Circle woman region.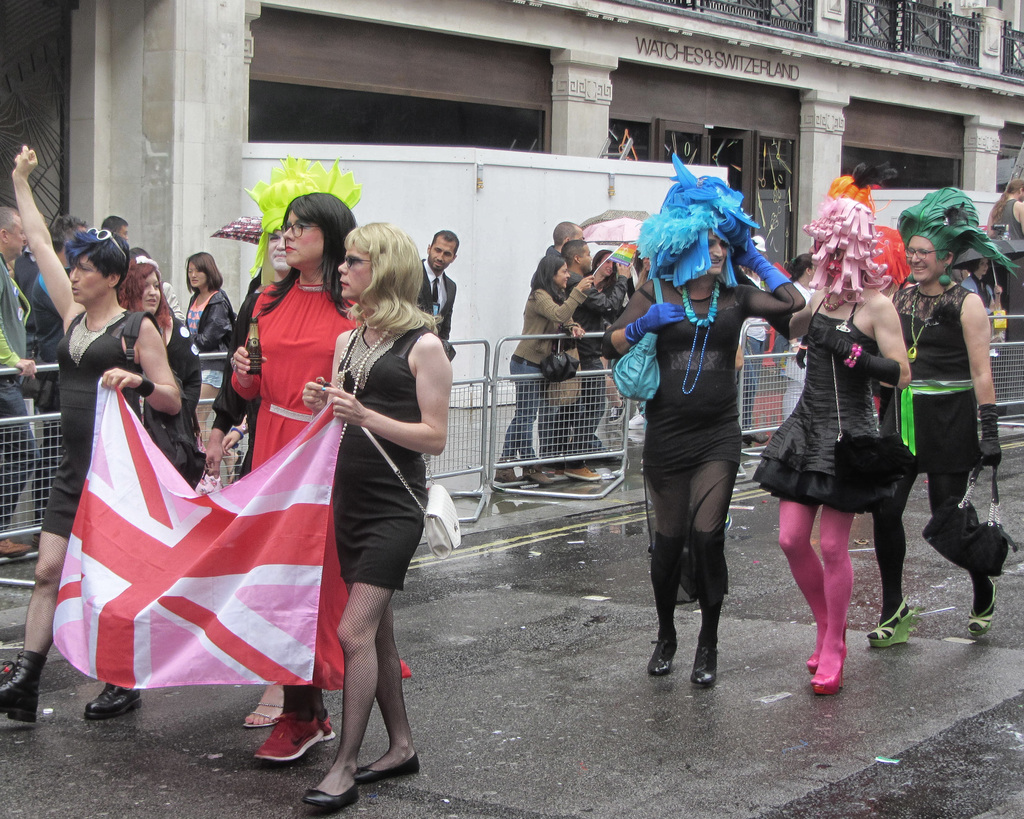
Region: [left=118, top=258, right=196, bottom=482].
